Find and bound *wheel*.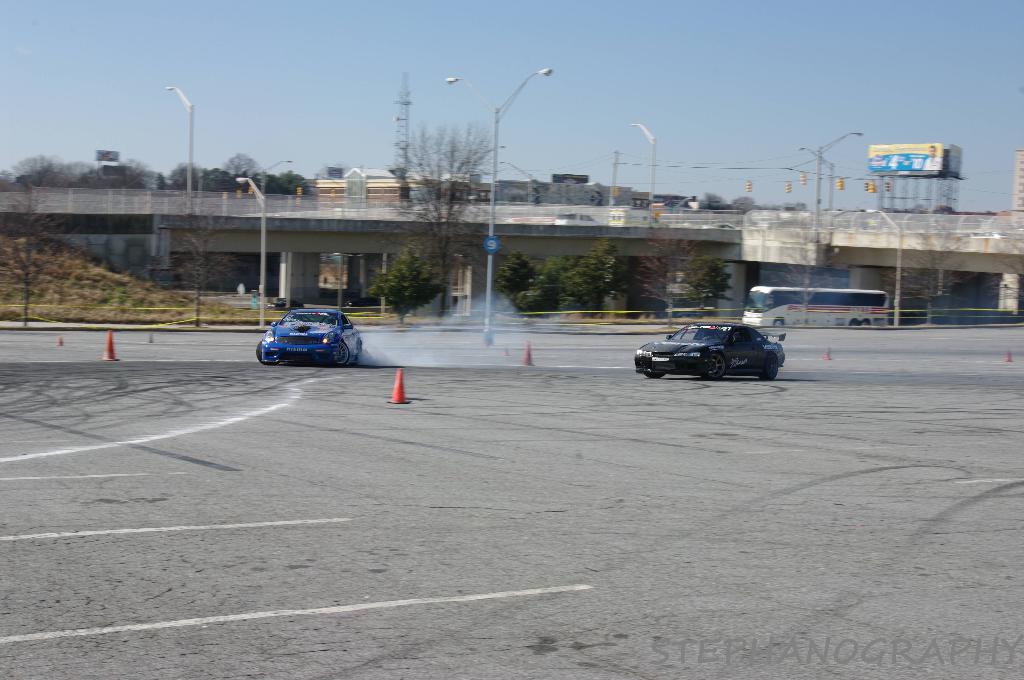
Bound: [x1=643, y1=372, x2=666, y2=381].
